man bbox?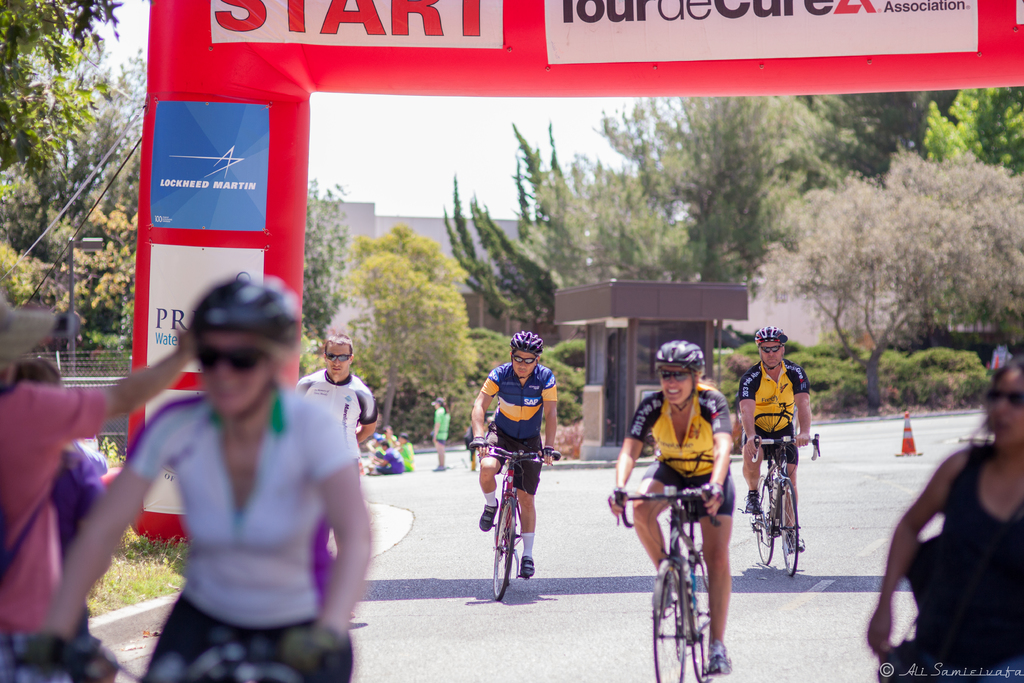
box(0, 288, 195, 636)
